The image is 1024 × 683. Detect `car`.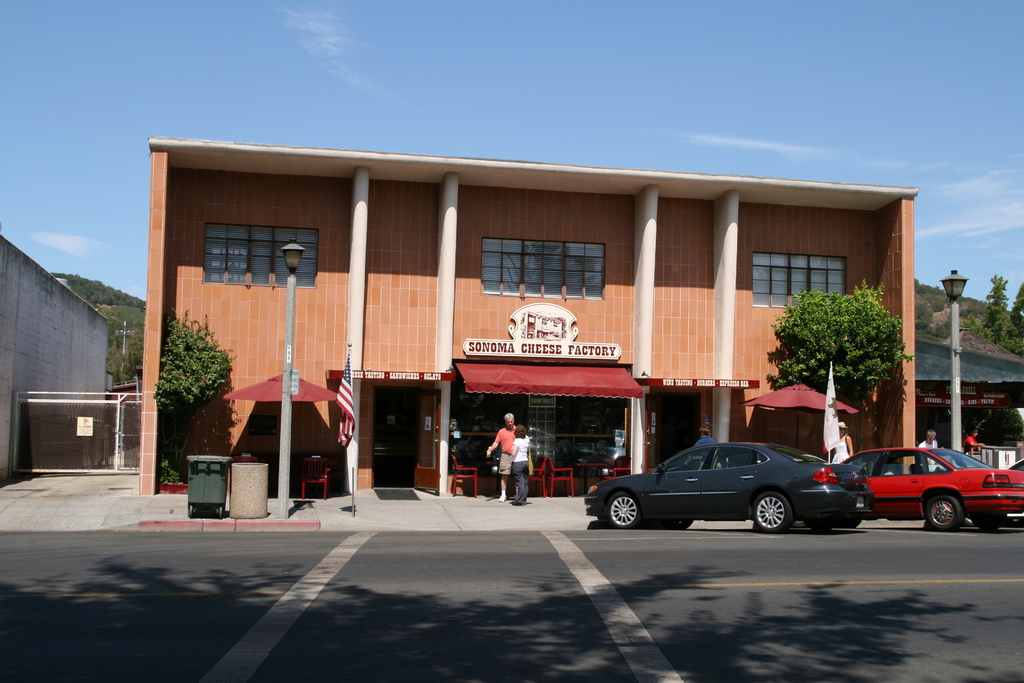
Detection: select_region(599, 436, 859, 536).
